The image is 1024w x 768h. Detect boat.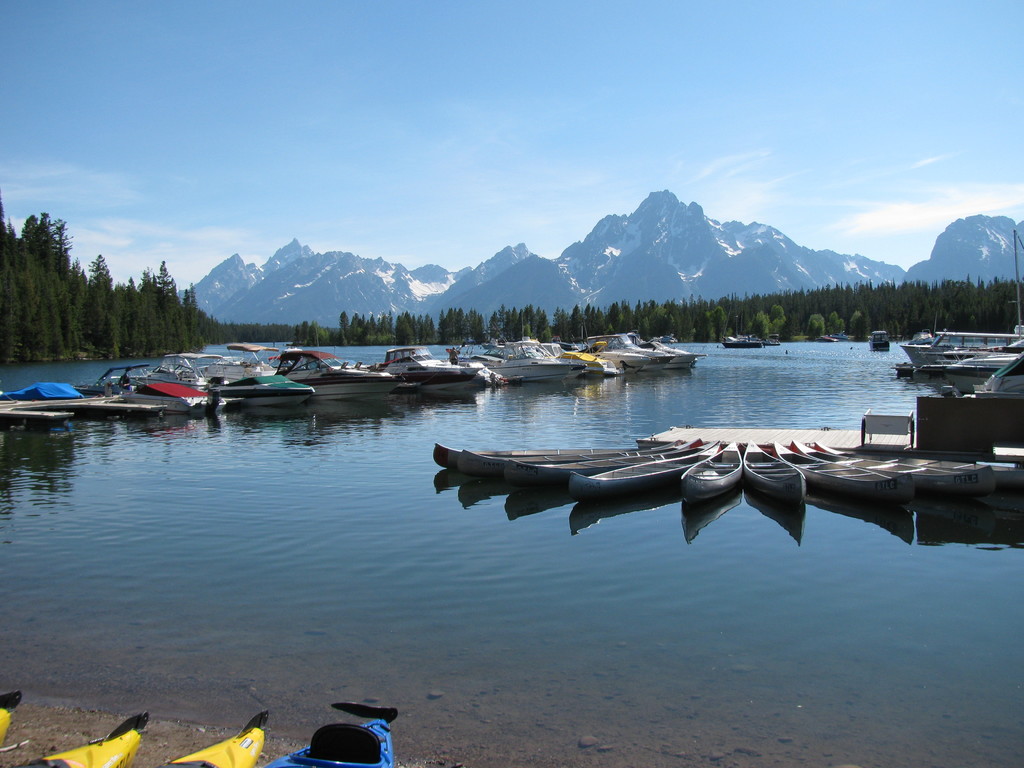
Detection: 72,356,221,423.
